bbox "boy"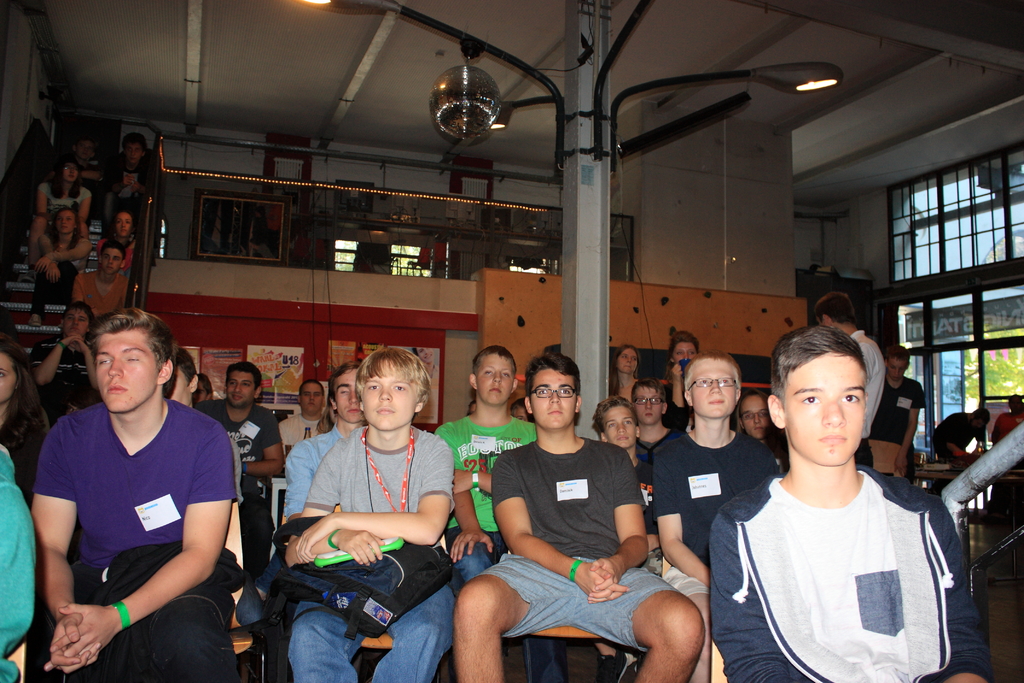
bbox(286, 350, 461, 682)
